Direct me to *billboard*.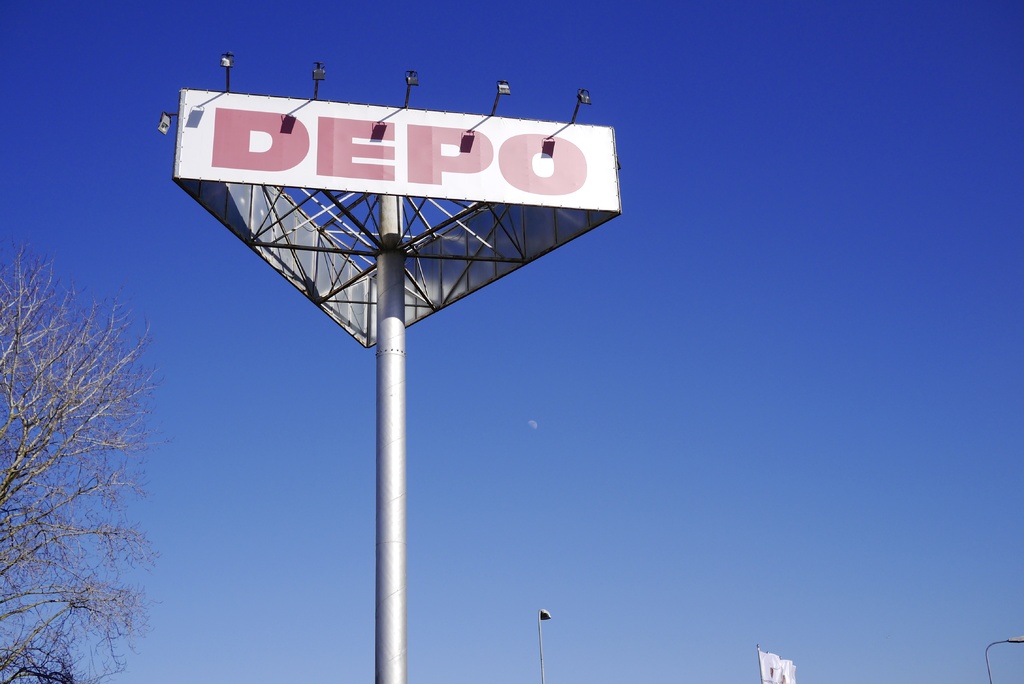
Direction: box(174, 99, 621, 207).
